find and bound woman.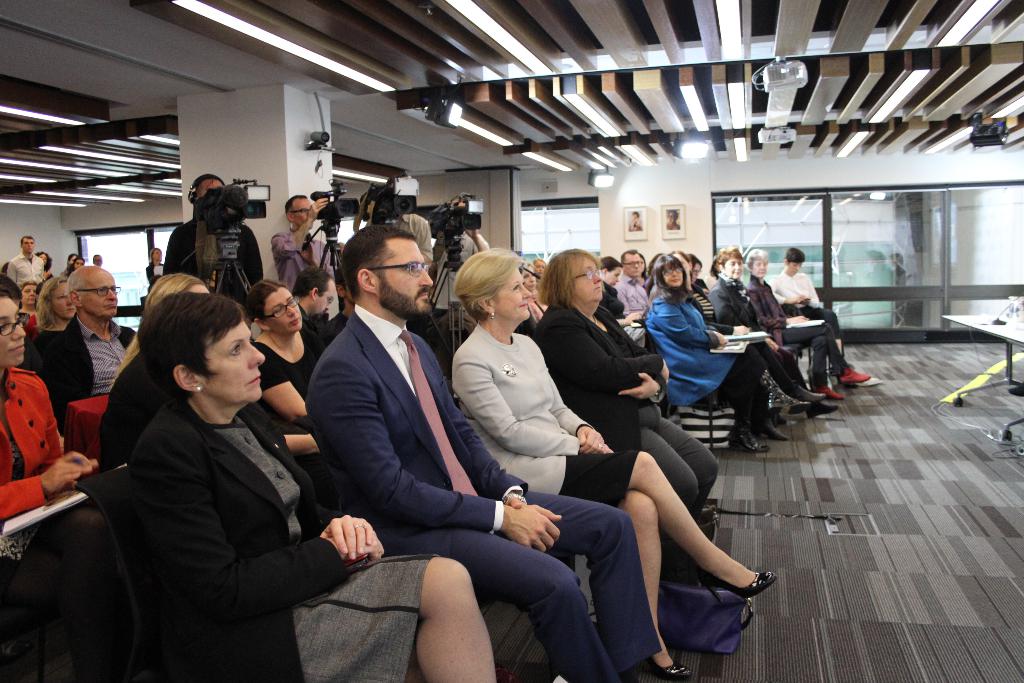
Bound: box(28, 252, 54, 274).
